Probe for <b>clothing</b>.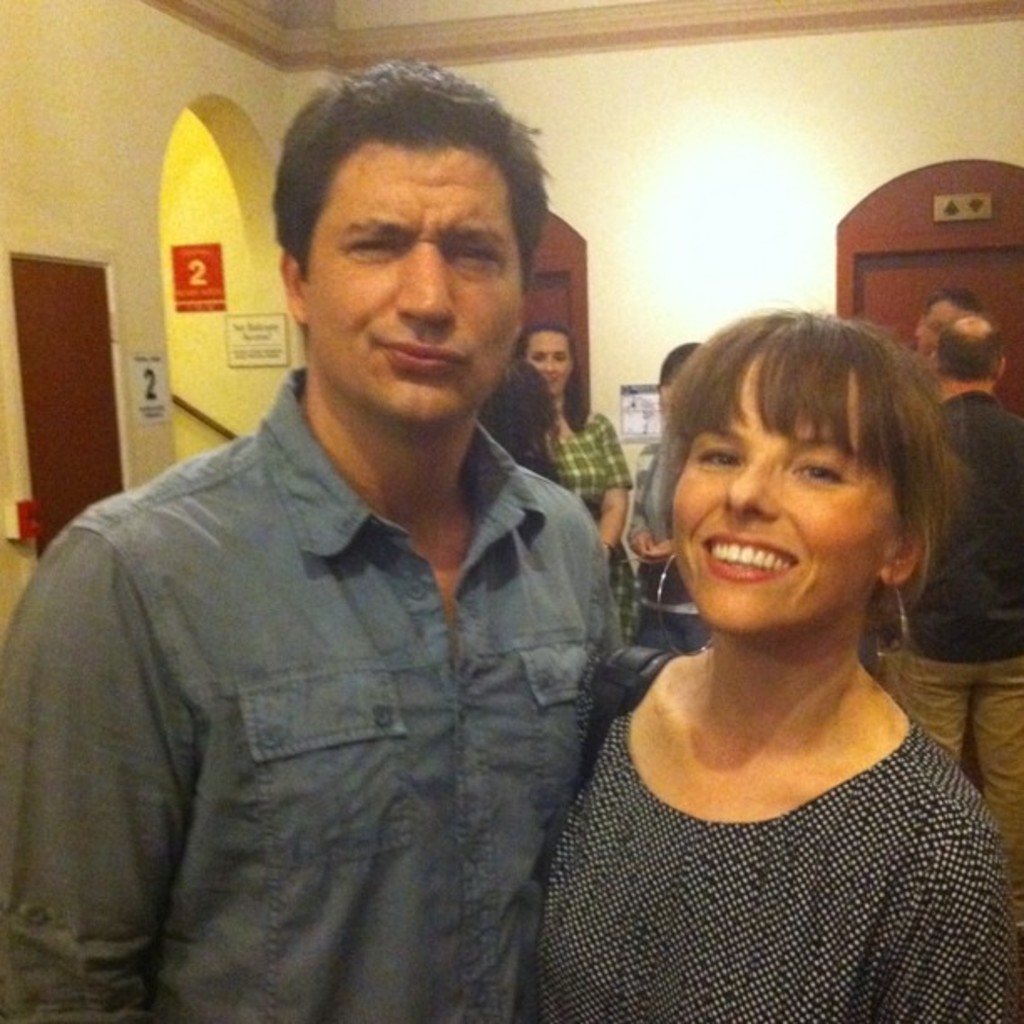
Probe result: 877,381,1022,865.
